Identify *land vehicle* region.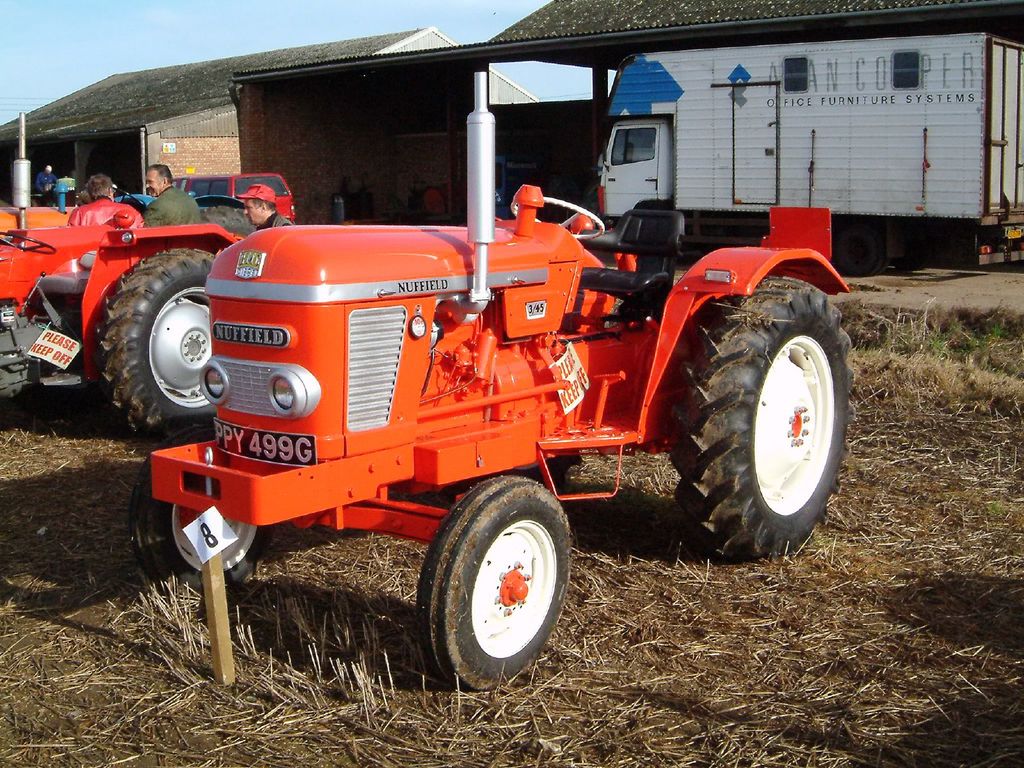
Region: (left=141, top=65, right=855, bottom=703).
